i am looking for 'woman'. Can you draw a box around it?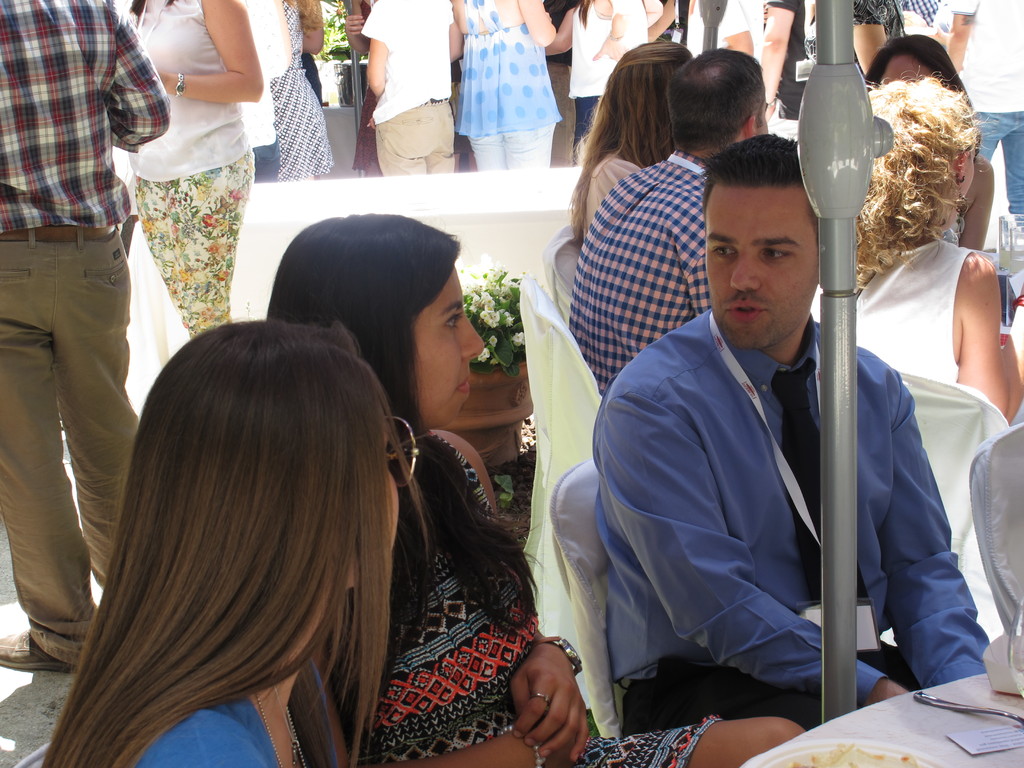
Sure, the bounding box is [x1=571, y1=41, x2=691, y2=255].
